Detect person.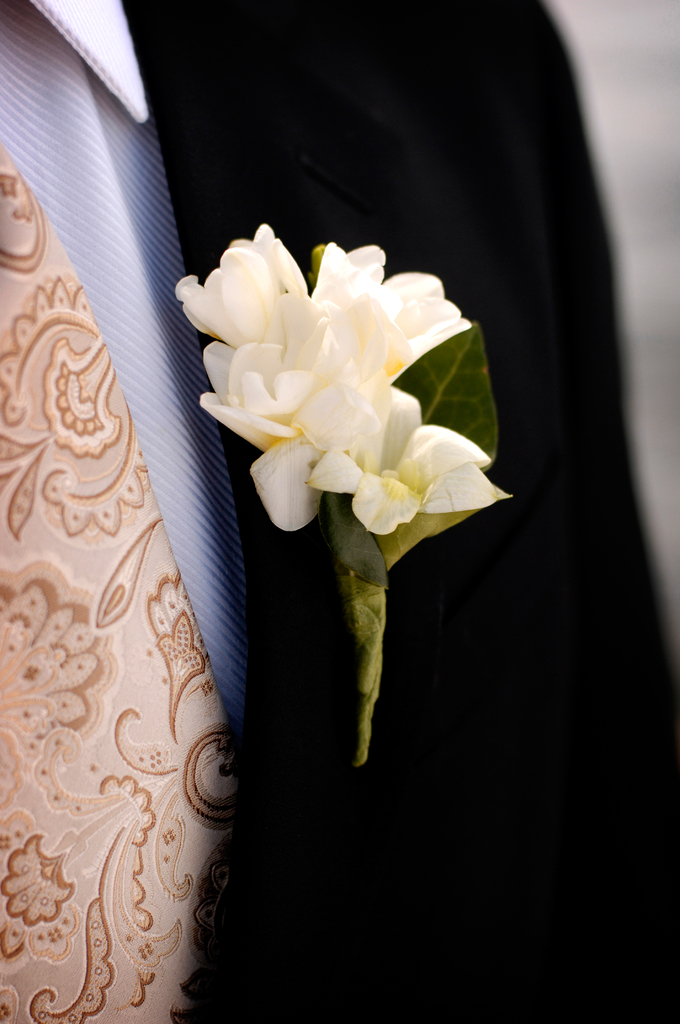
Detected at bbox=[0, 0, 679, 1023].
